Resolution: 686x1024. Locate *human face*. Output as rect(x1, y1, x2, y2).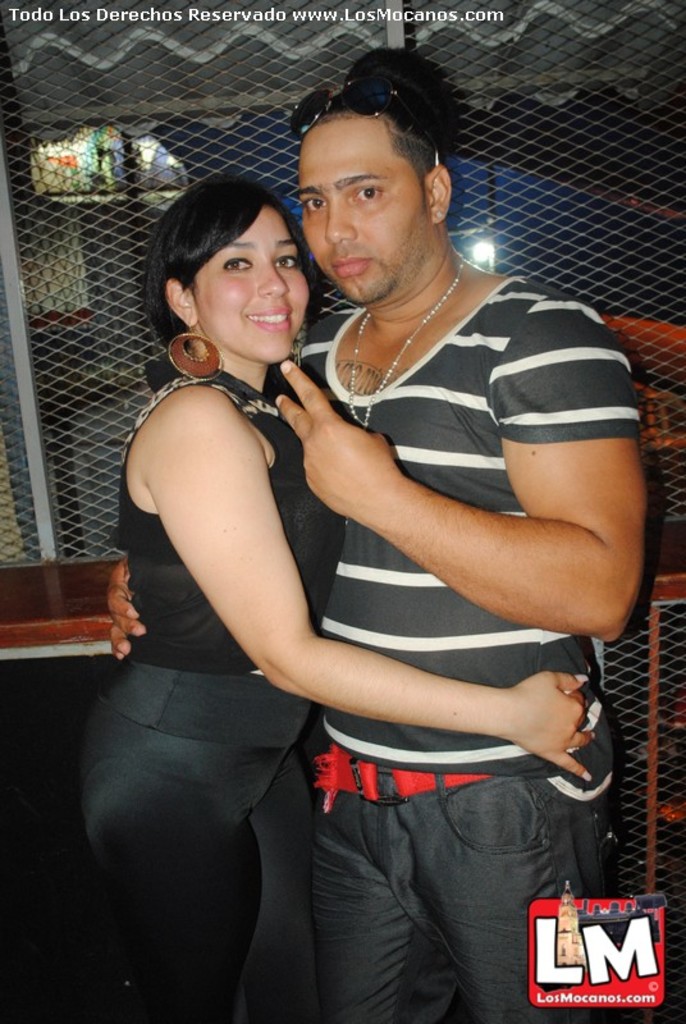
rect(188, 204, 310, 369).
